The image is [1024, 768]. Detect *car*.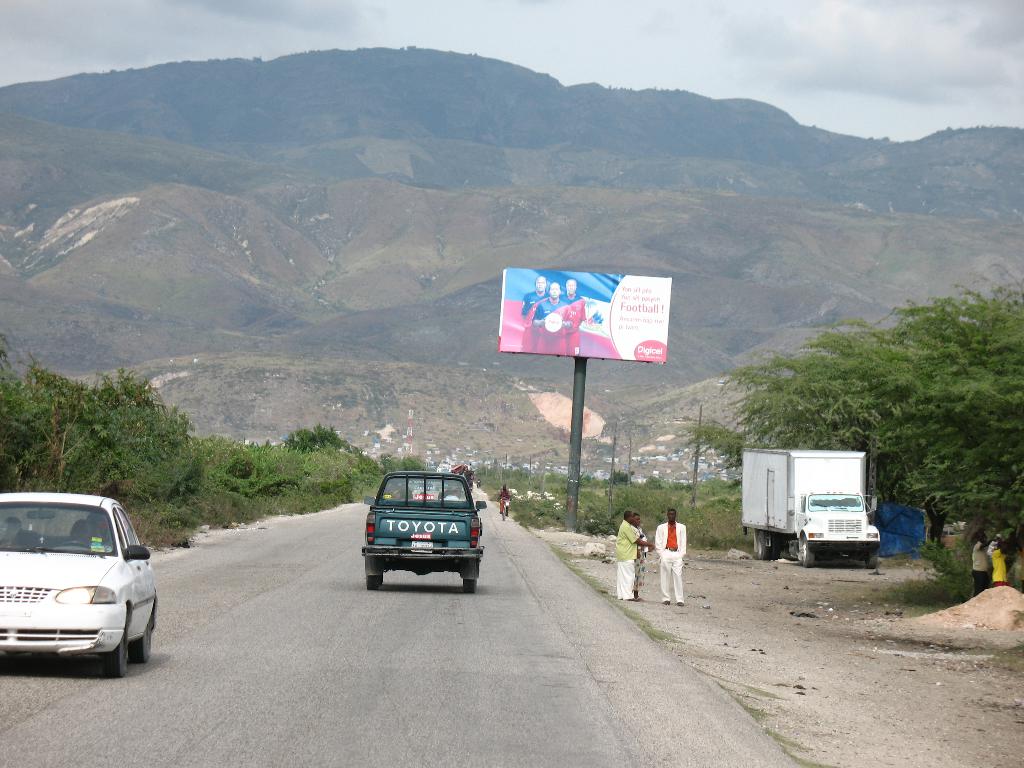
Detection: [0, 492, 161, 678].
